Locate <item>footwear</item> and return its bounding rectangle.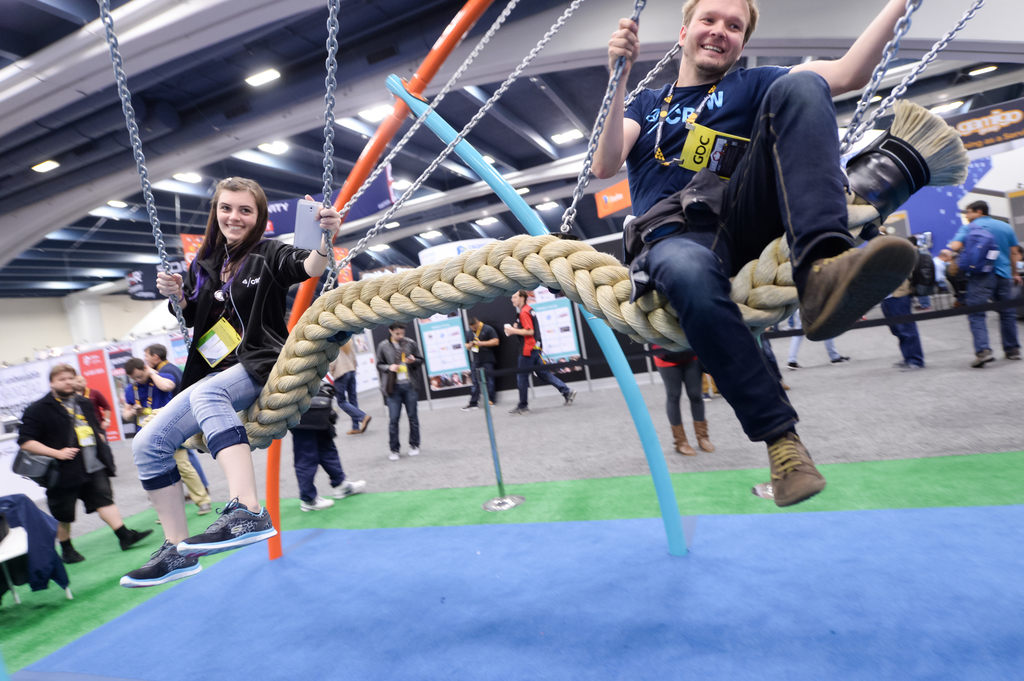
BBox(561, 387, 579, 407).
